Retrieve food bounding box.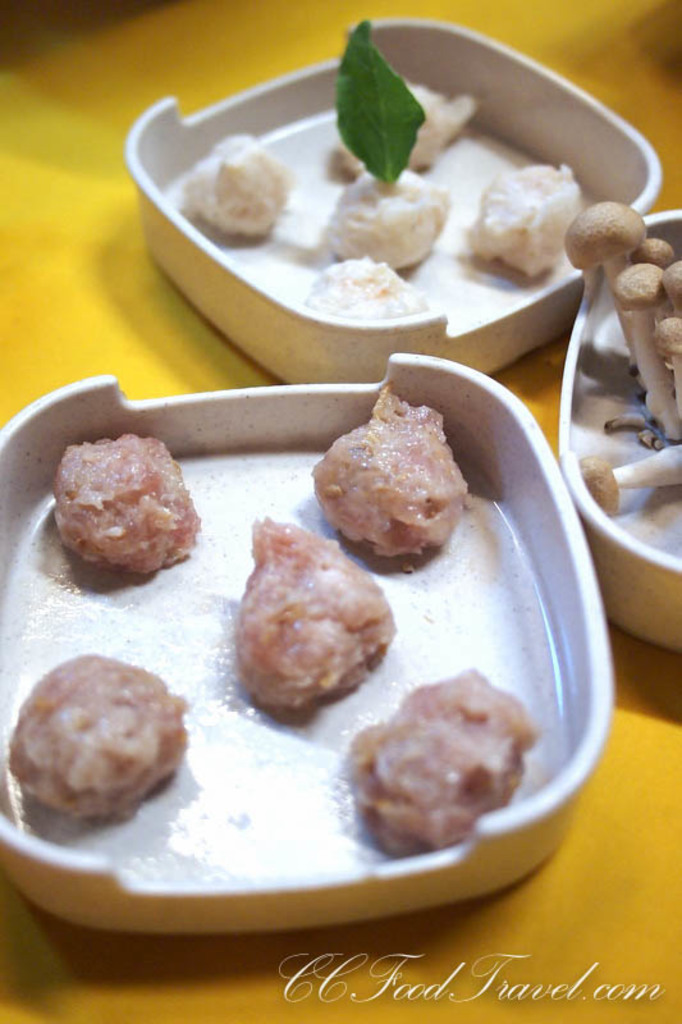
Bounding box: (339,70,475,182).
